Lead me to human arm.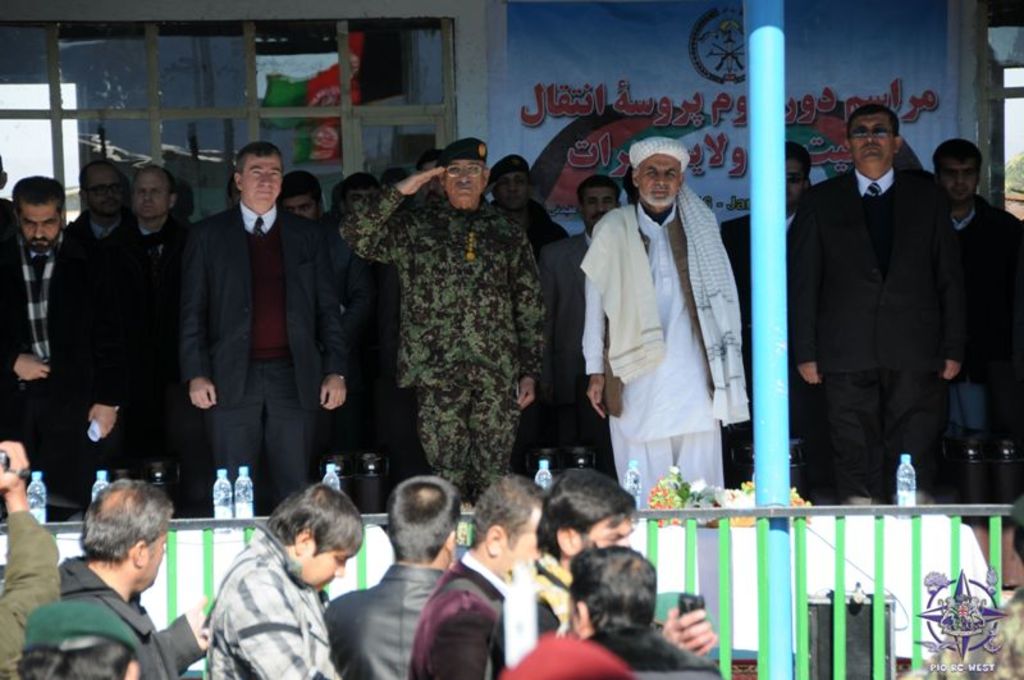
Lead to <box>434,598,502,679</box>.
